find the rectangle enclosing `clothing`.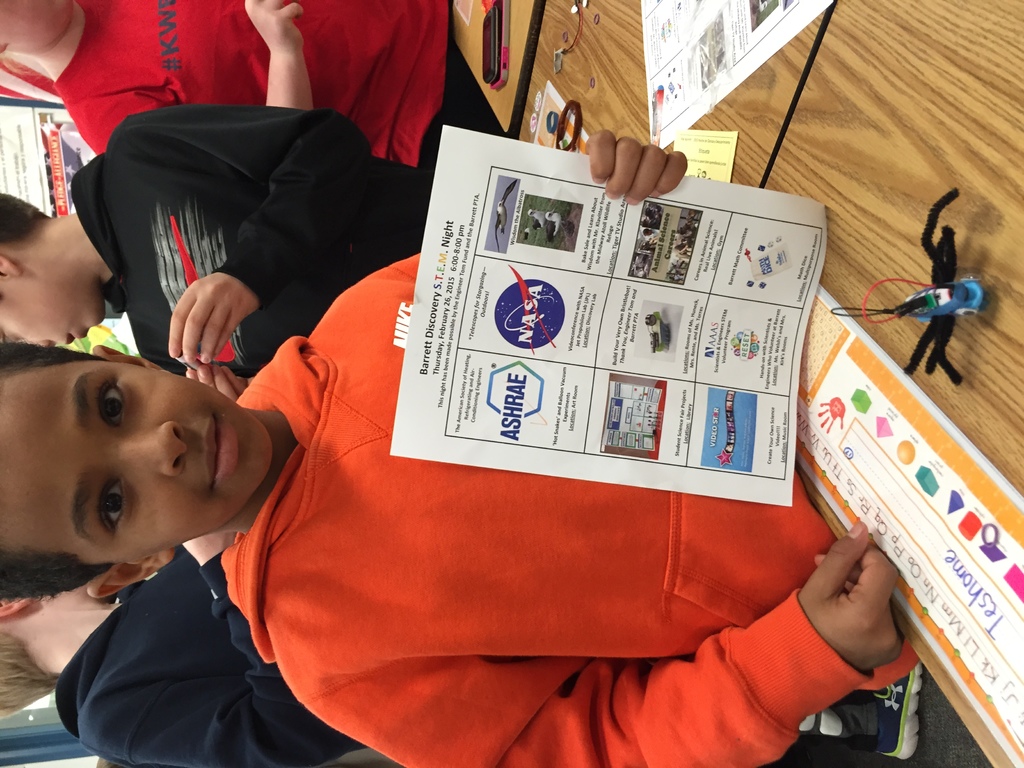
bbox(67, 95, 429, 389).
